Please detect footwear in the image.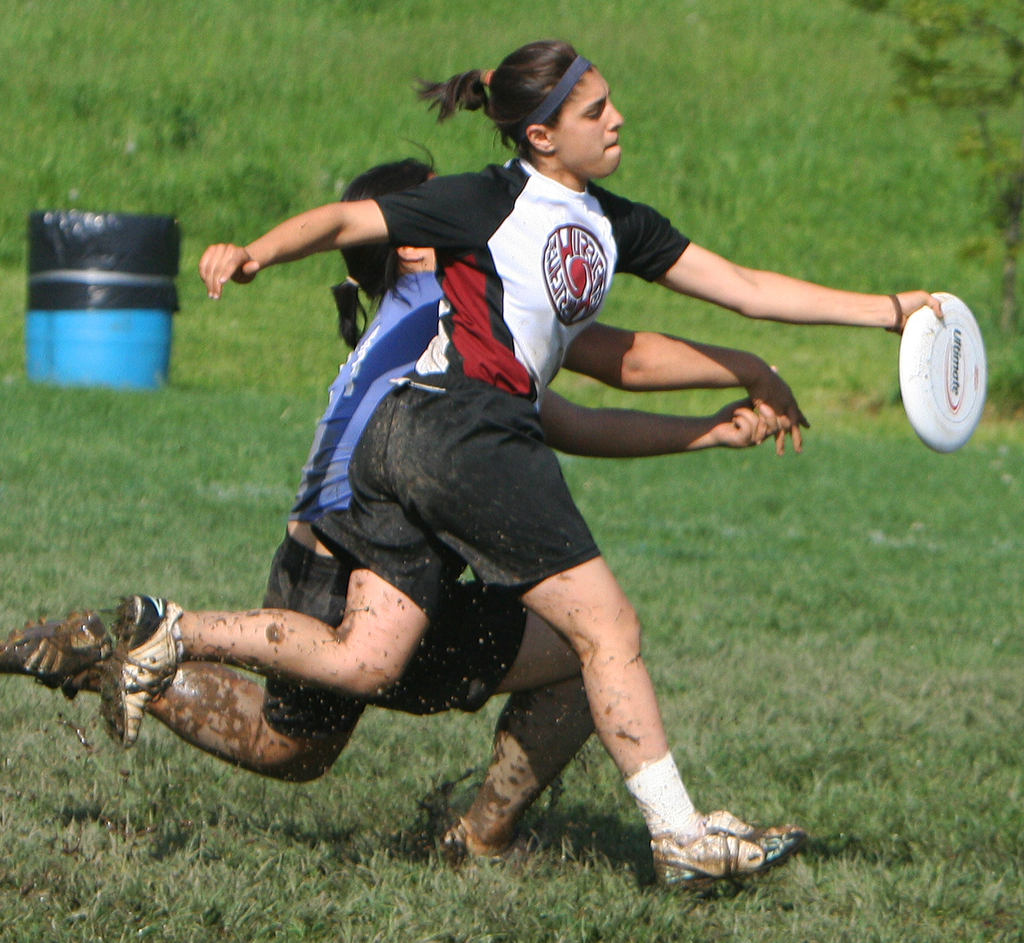
box=[105, 592, 180, 751].
